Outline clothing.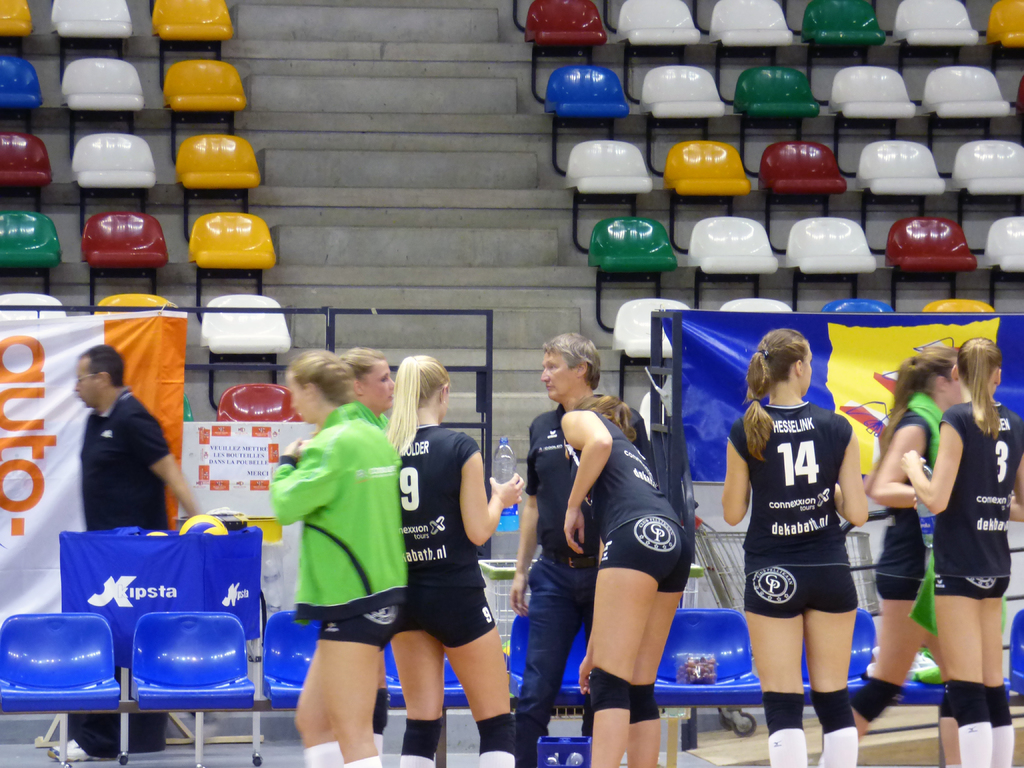
Outline: 269/400/413/653.
